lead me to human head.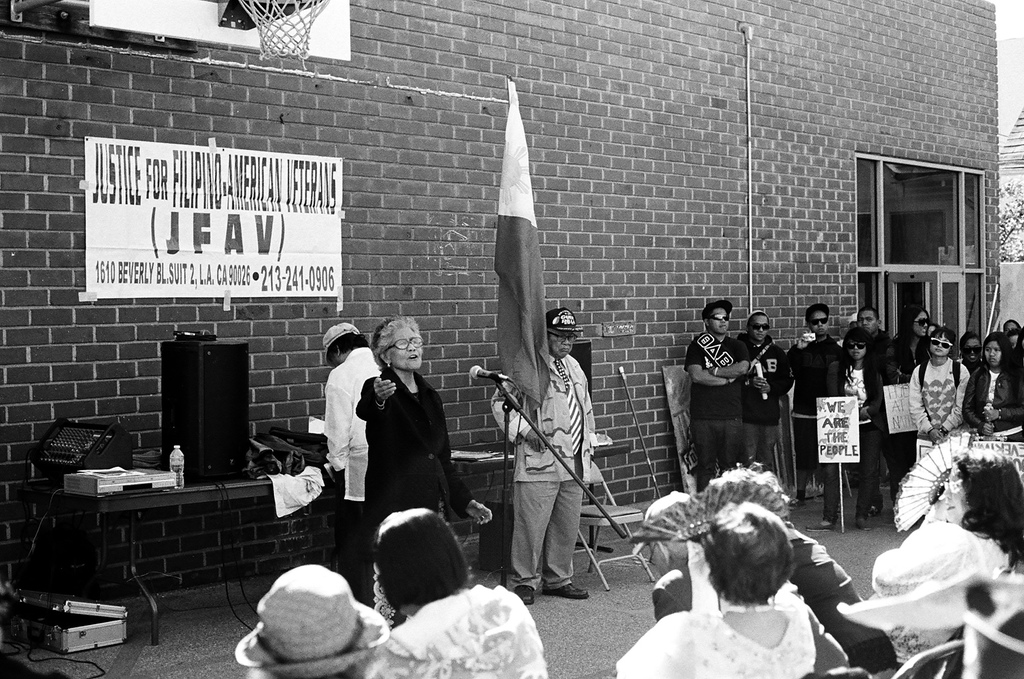
Lead to left=980, top=338, right=1011, bottom=367.
